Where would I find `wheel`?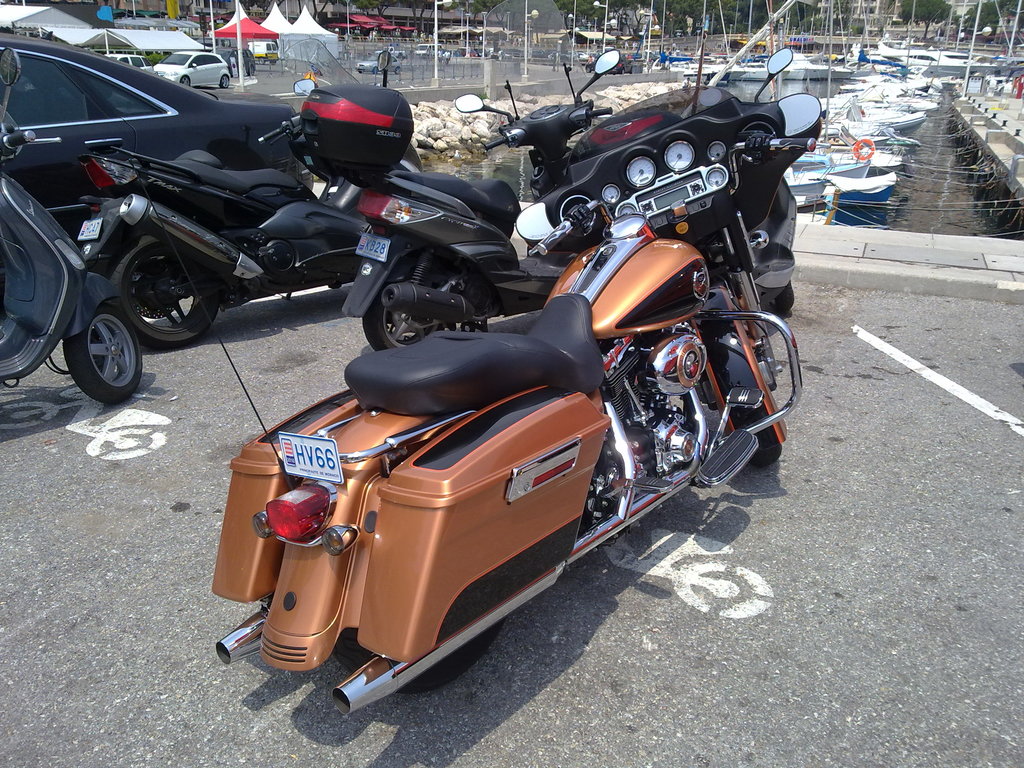
At 361 263 443 350.
